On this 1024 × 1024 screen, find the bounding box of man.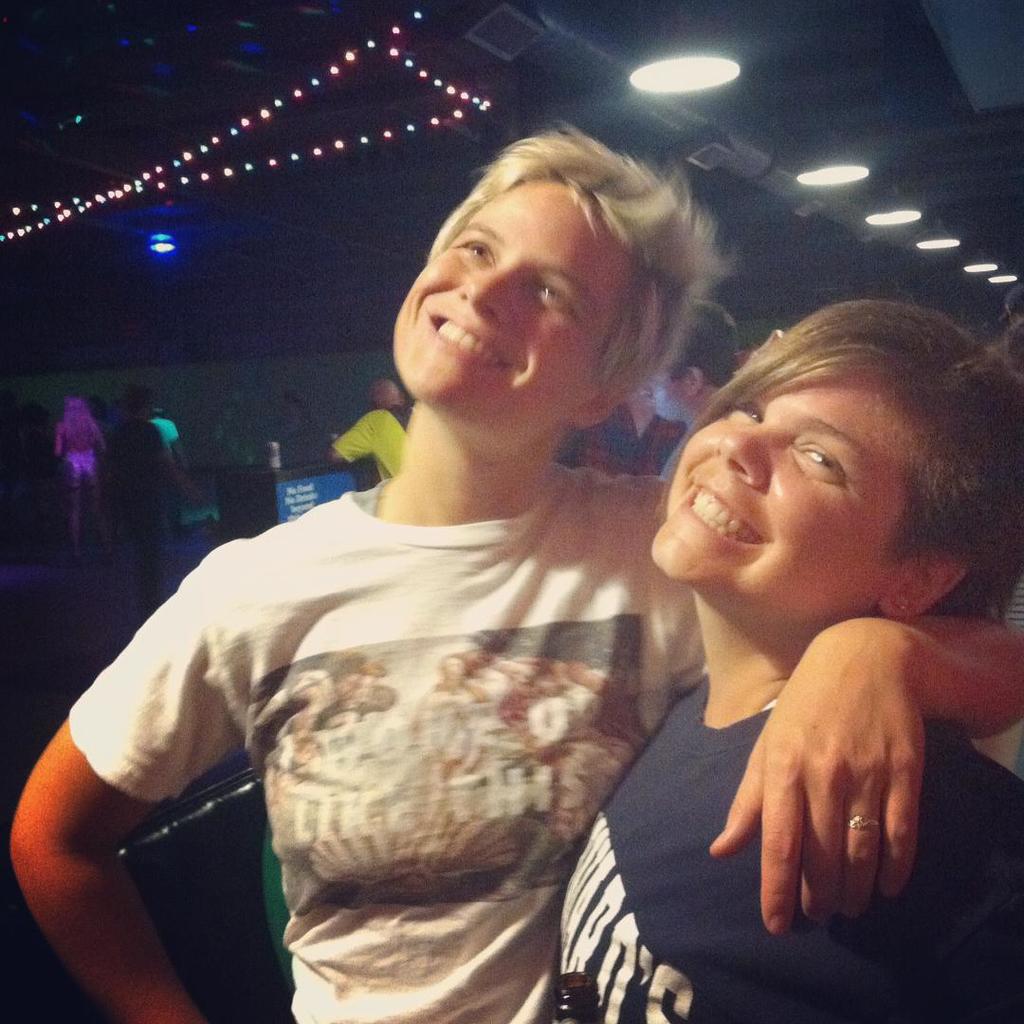
Bounding box: (x1=560, y1=383, x2=693, y2=487).
